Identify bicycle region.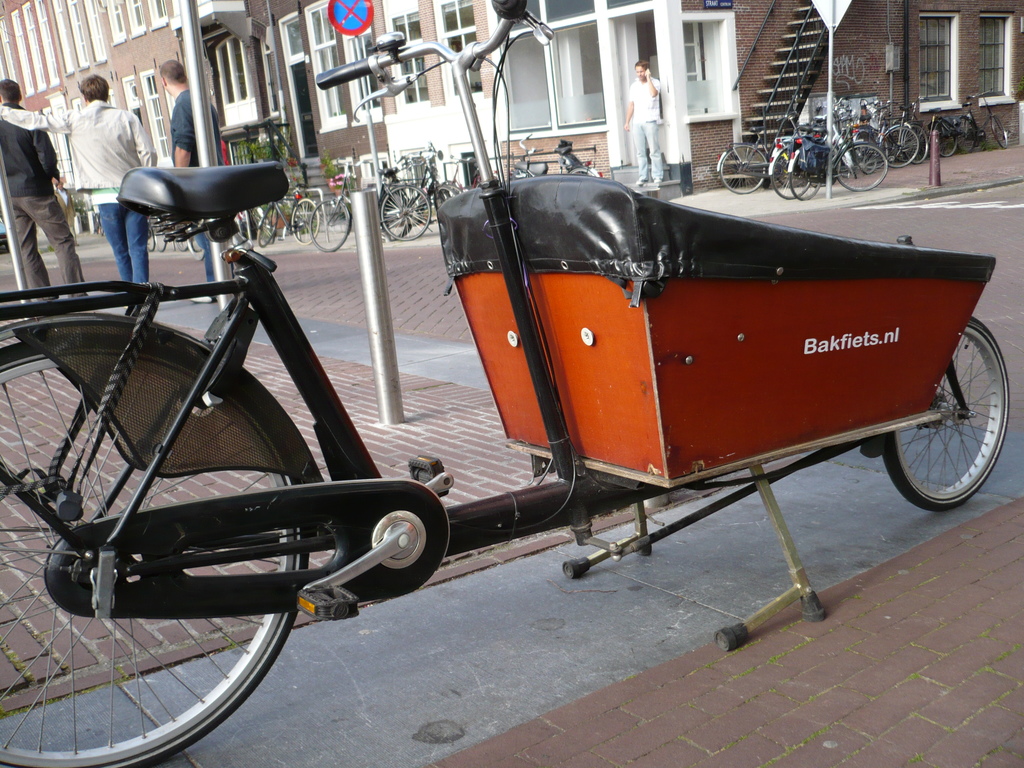
Region: pyautogui.locateOnScreen(93, 214, 99, 234).
